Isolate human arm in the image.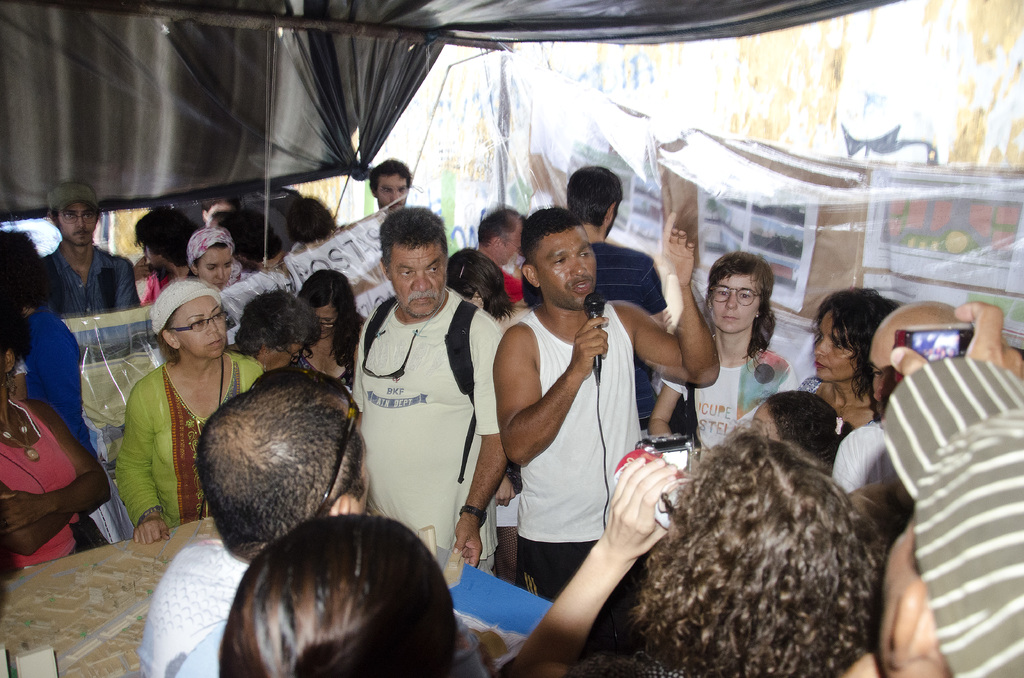
Isolated region: (x1=505, y1=456, x2=676, y2=677).
